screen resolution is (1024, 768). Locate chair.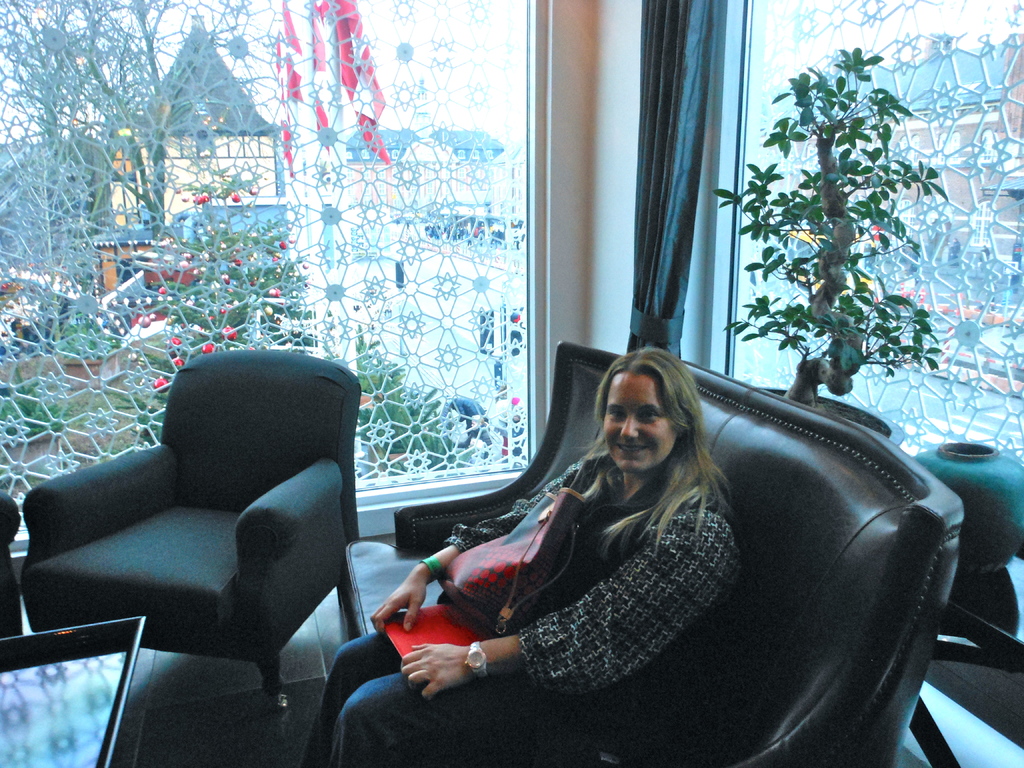
crop(18, 348, 379, 740).
